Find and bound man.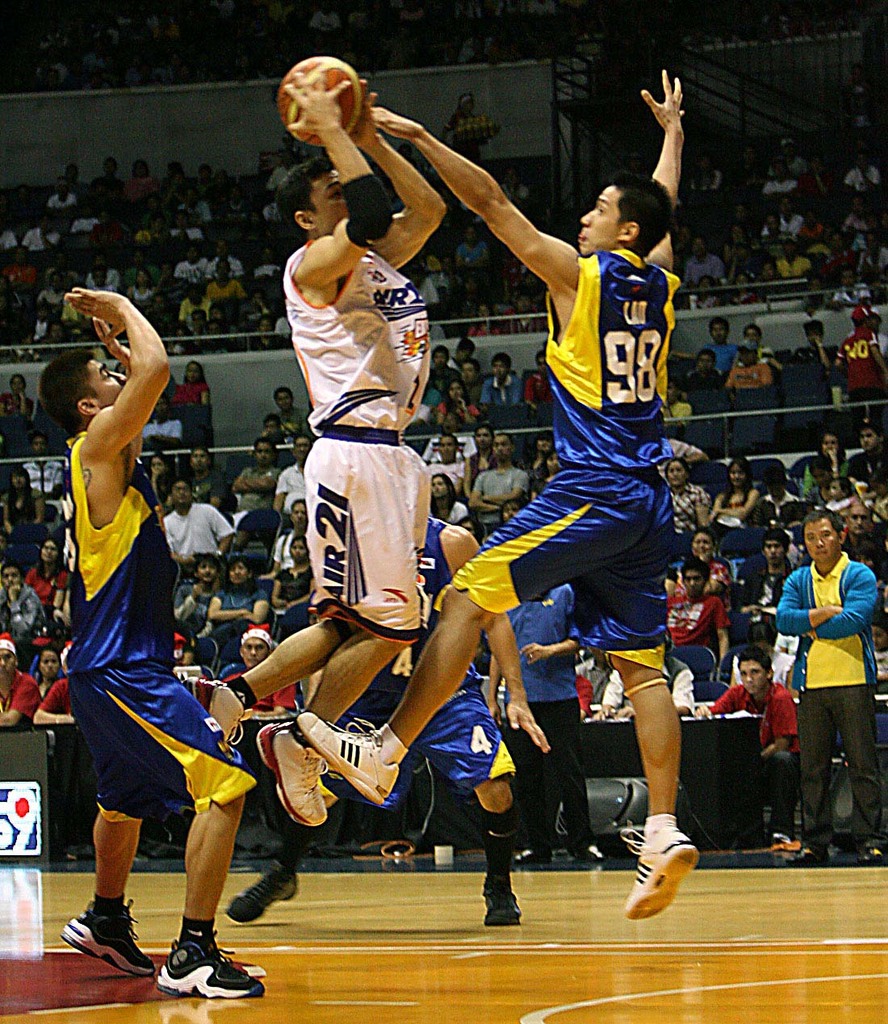
Bound: 0, 631, 45, 724.
